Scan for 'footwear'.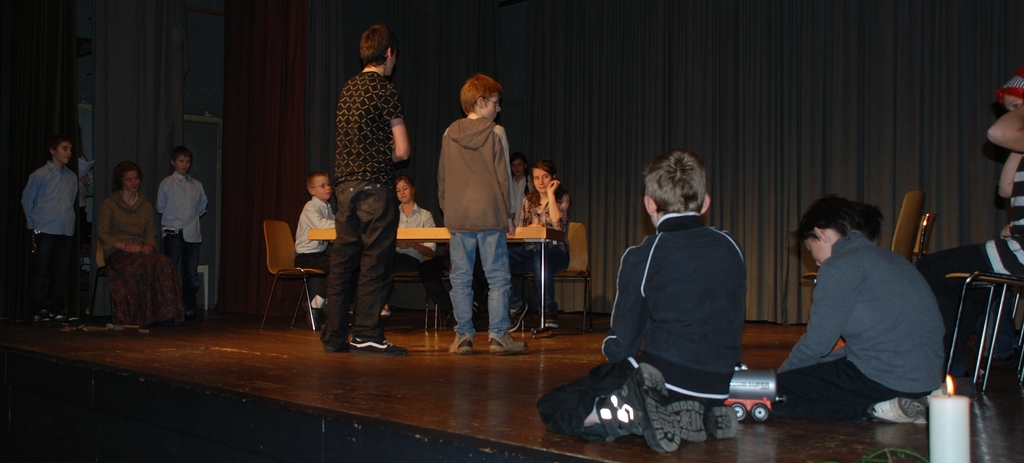
Scan result: (x1=540, y1=314, x2=561, y2=329).
